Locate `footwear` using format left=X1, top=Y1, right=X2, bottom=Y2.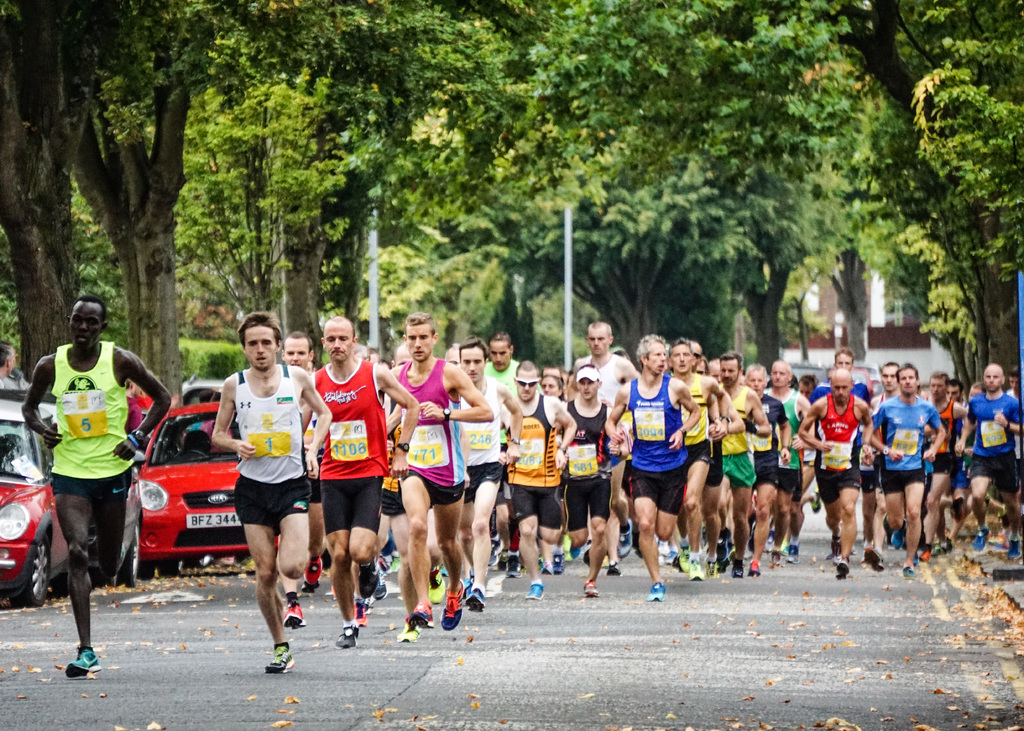
left=918, top=545, right=934, bottom=559.
